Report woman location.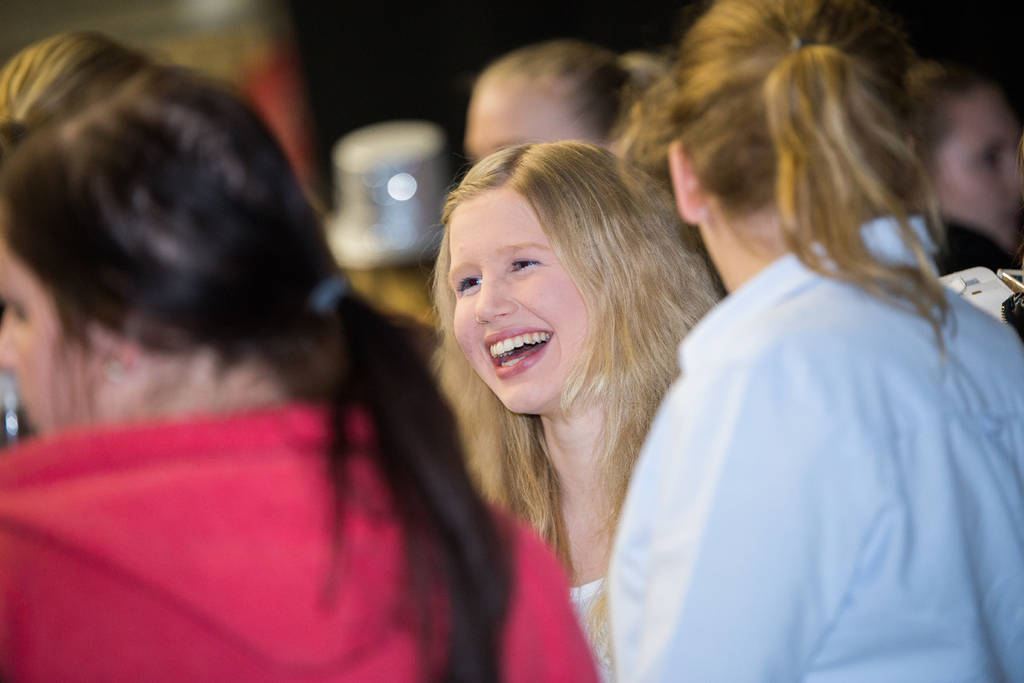
Report: <box>913,57,1023,278</box>.
